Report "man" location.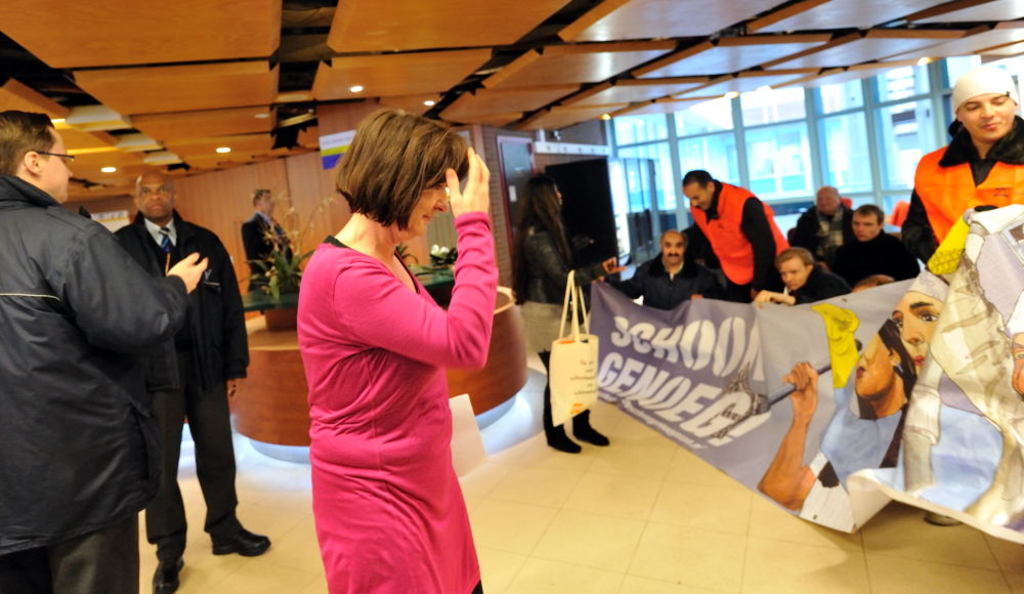
Report: crop(839, 200, 914, 296).
